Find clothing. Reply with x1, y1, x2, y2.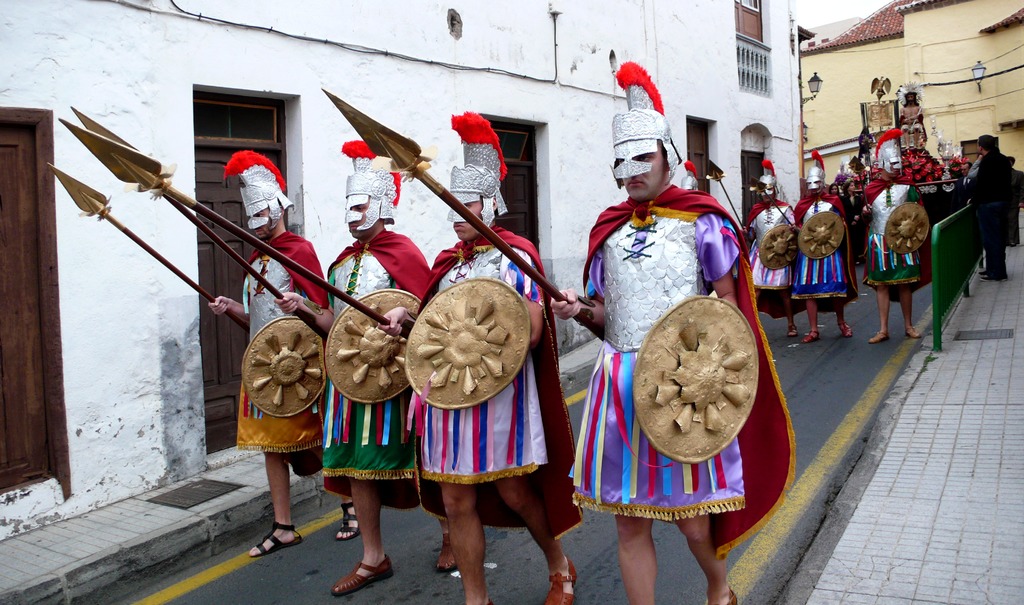
565, 174, 789, 561.
